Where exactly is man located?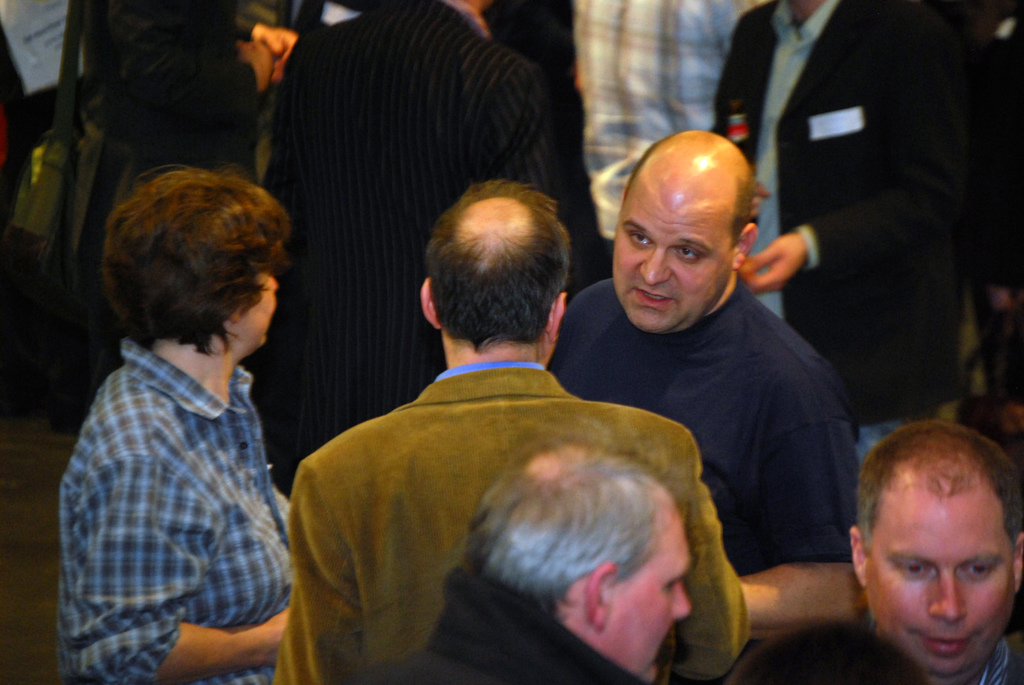
Its bounding box is 372, 438, 691, 684.
